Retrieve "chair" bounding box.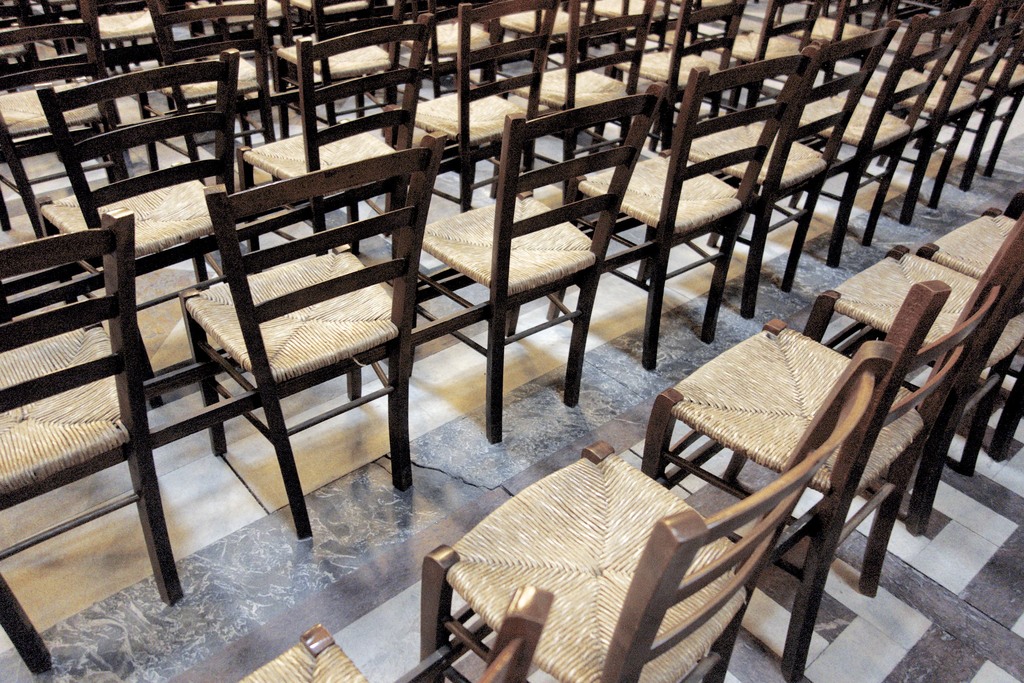
Bounding box: left=0, top=0, right=120, bottom=232.
